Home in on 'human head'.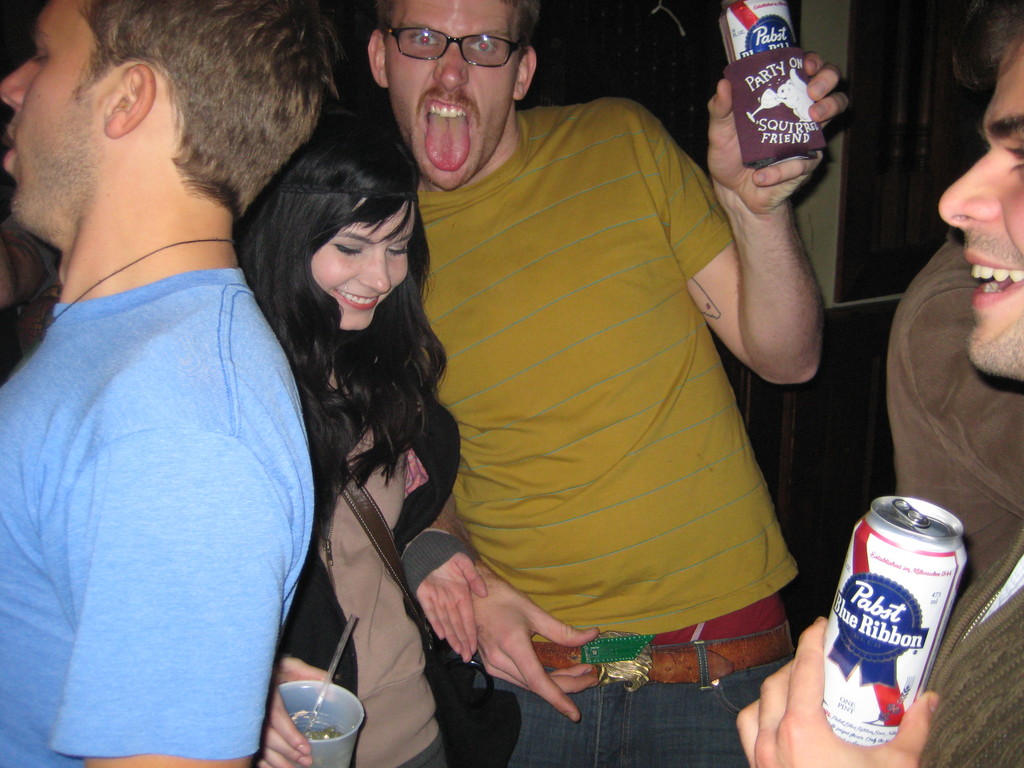
Homed in at l=364, t=0, r=543, b=193.
